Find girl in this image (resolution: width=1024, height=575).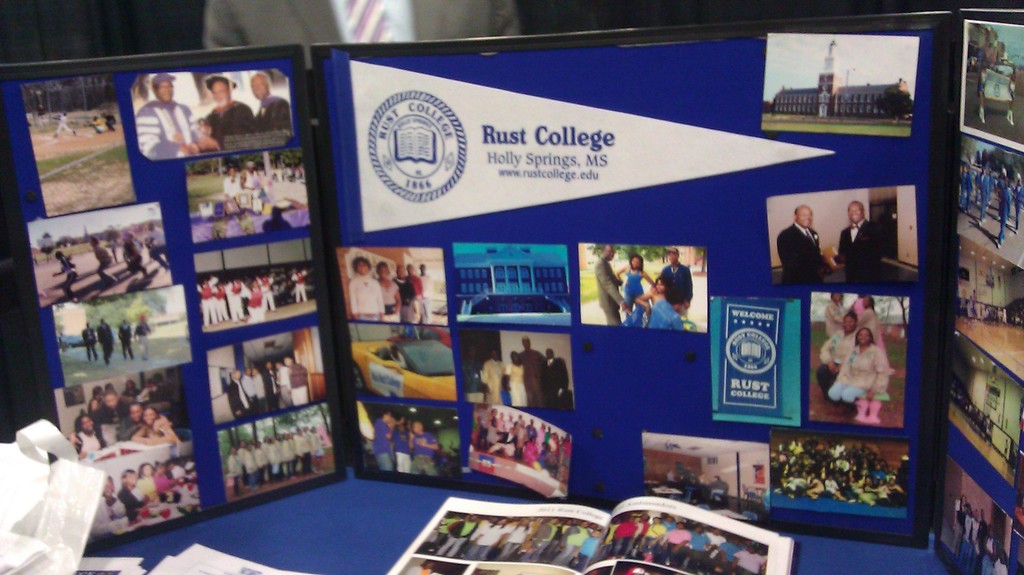
(left=345, top=257, right=388, bottom=318).
